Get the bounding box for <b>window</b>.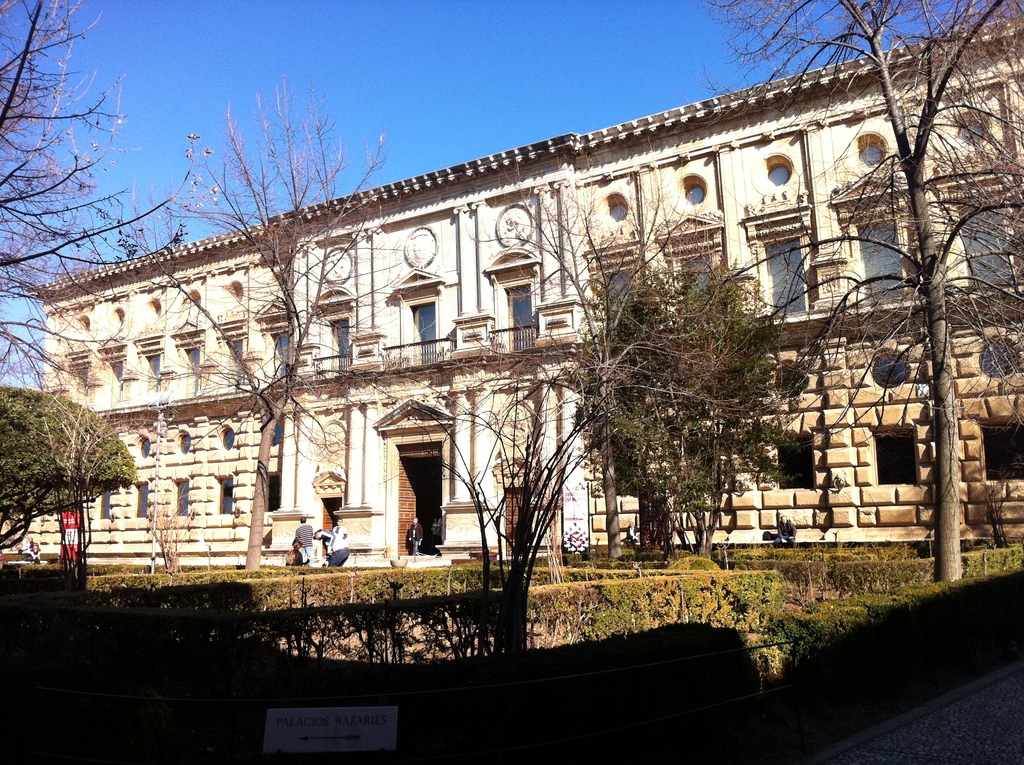
pyautogui.locateOnScreen(216, 477, 232, 510).
